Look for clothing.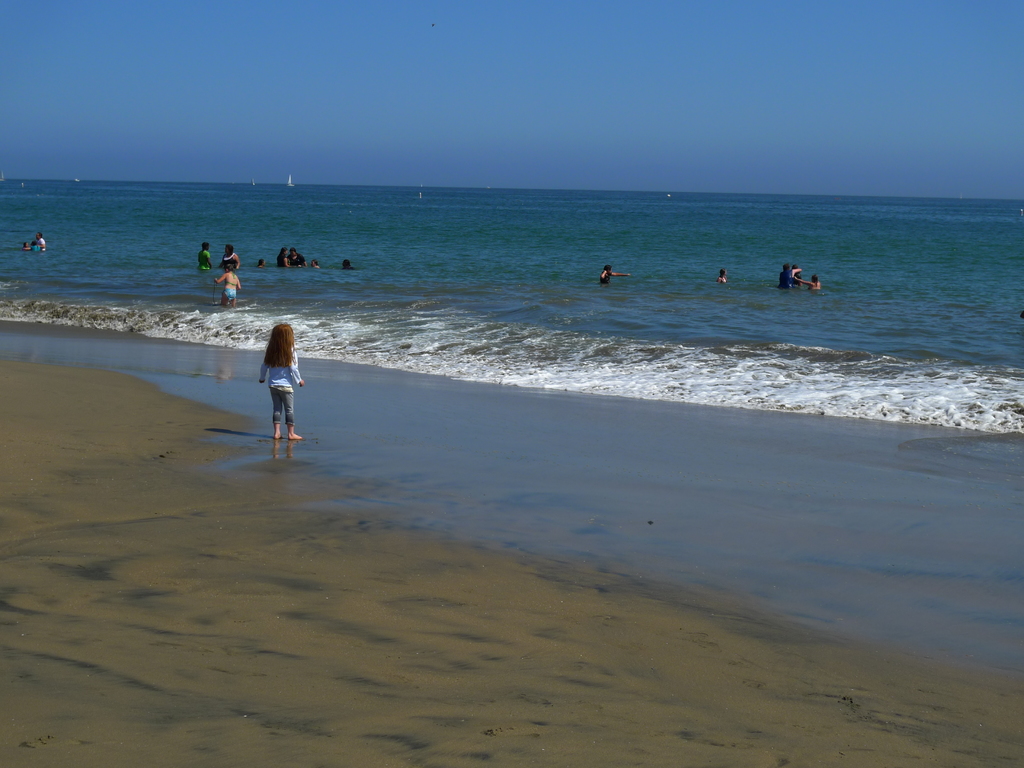
Found: l=197, t=250, r=207, b=269.
